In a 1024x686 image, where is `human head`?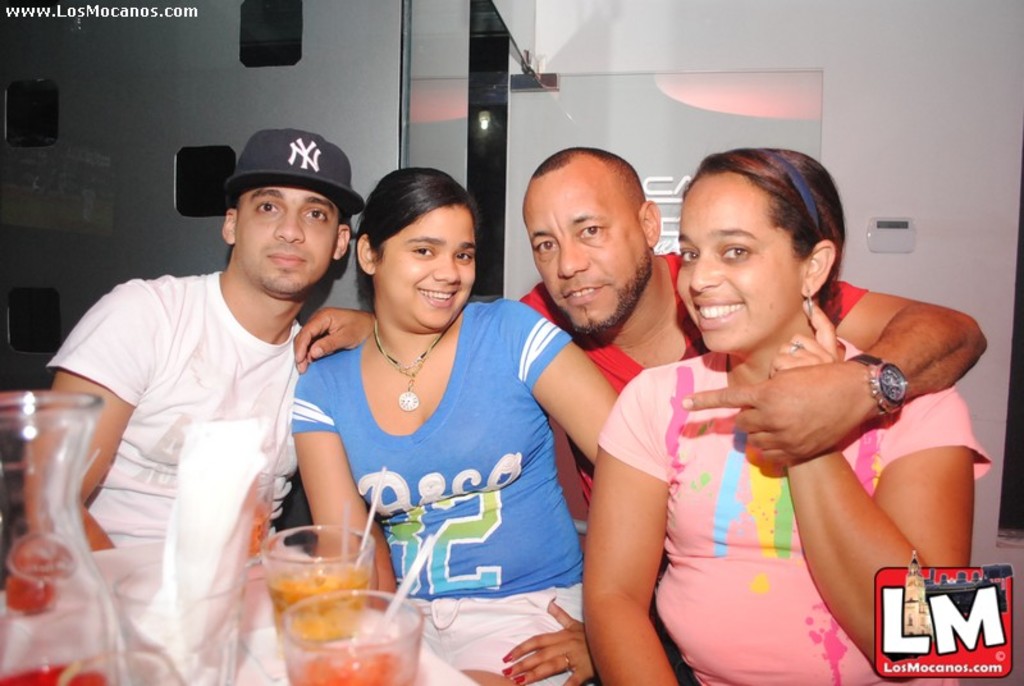
bbox=(518, 148, 659, 335).
